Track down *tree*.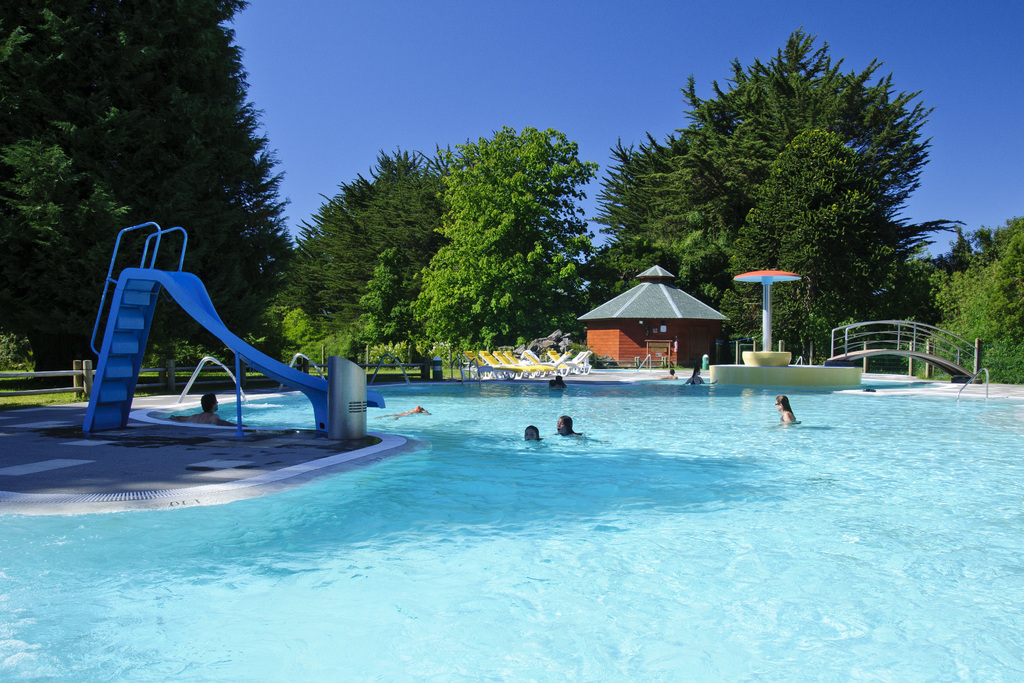
Tracked to {"left": 353, "top": 247, "right": 419, "bottom": 342}.
